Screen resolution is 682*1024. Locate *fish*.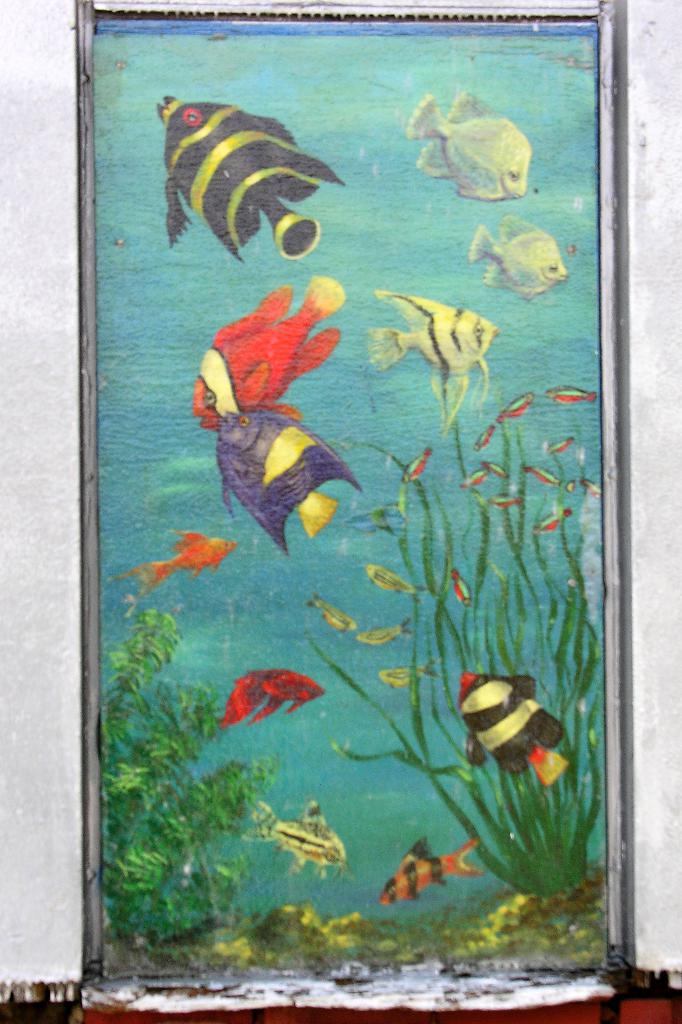
locate(148, 86, 345, 273).
